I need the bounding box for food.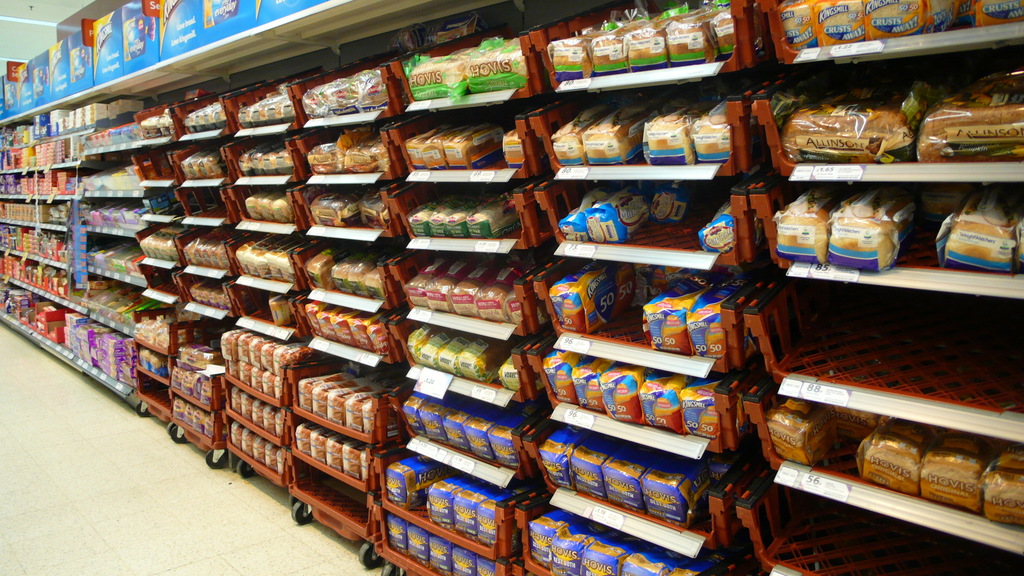
Here it is: box=[856, 415, 934, 495].
